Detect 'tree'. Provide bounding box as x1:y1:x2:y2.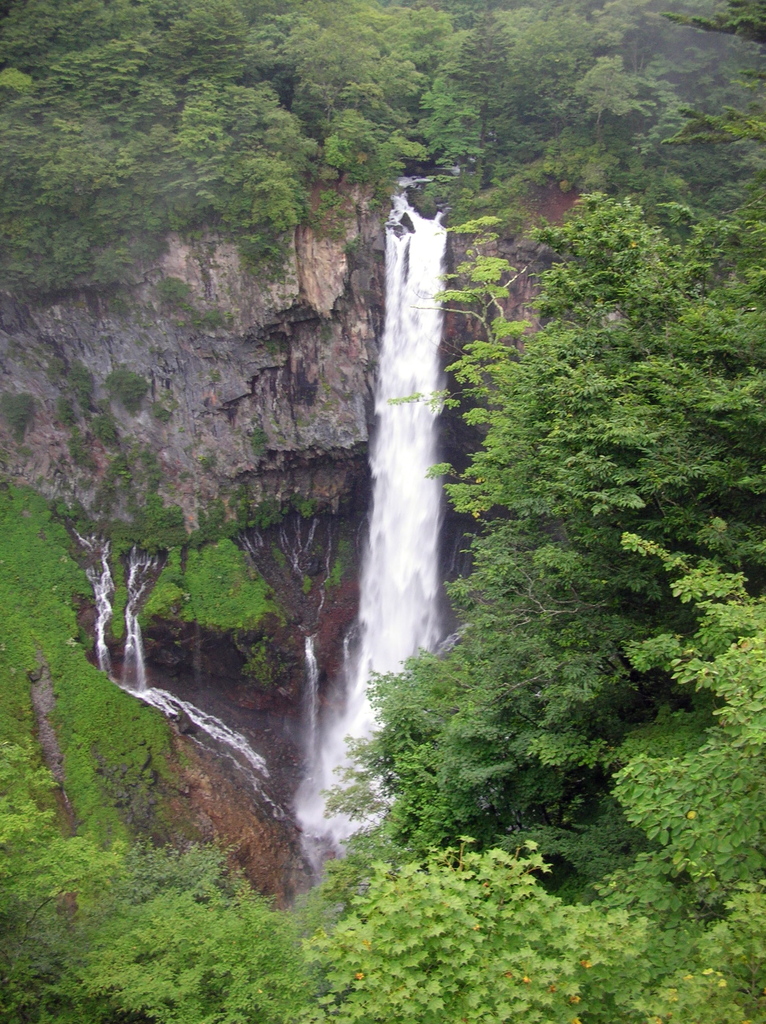
0:0:765:1023.
